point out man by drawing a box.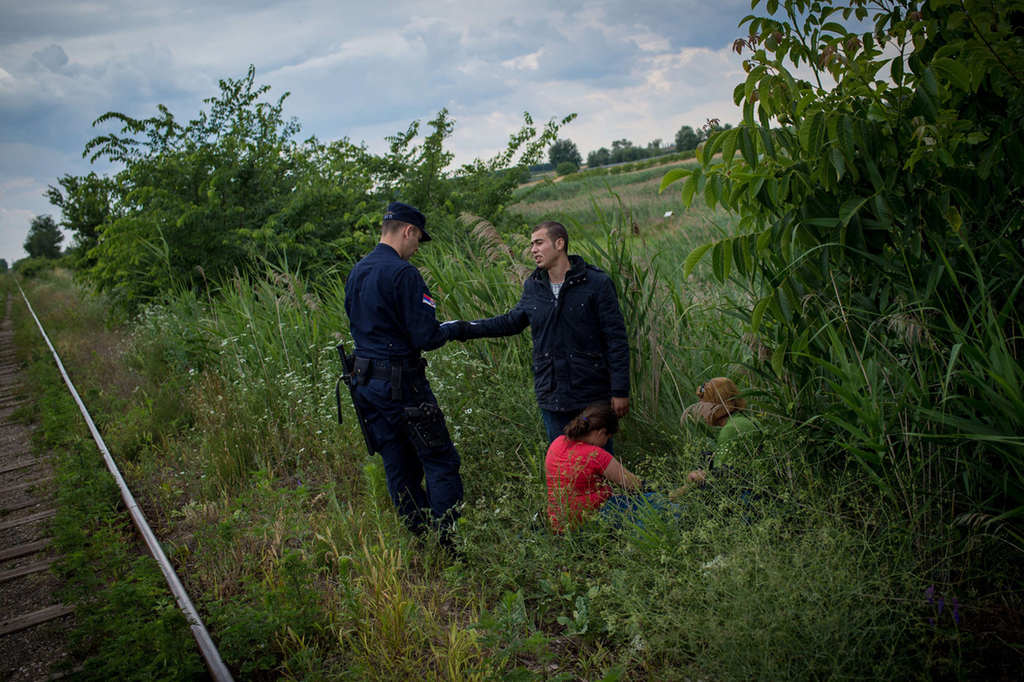
337,206,483,546.
